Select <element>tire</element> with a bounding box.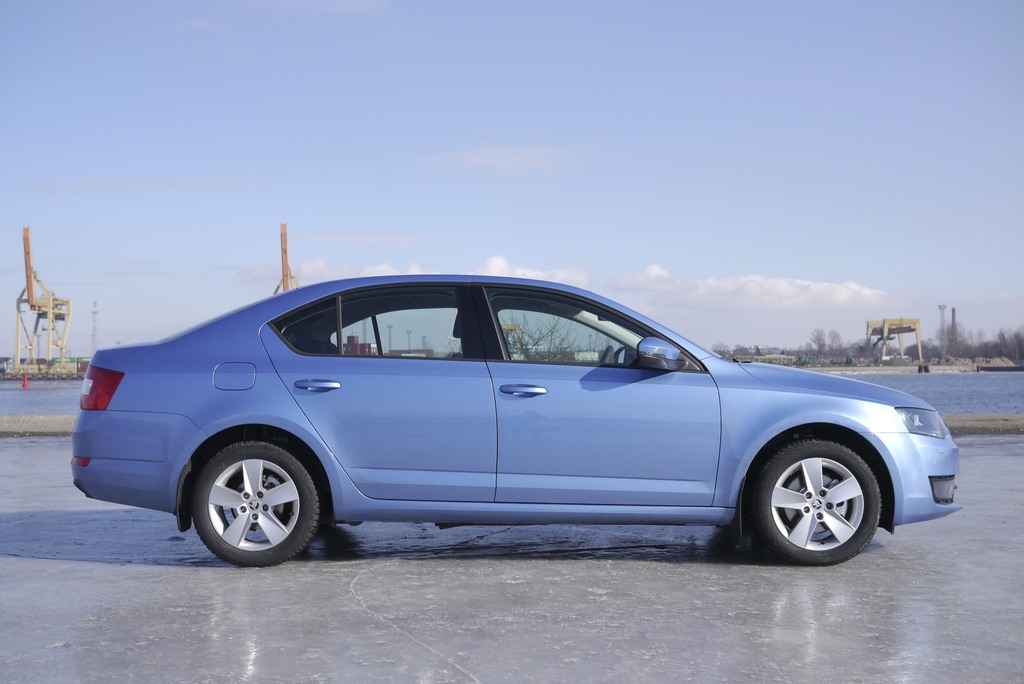
rect(753, 436, 882, 562).
